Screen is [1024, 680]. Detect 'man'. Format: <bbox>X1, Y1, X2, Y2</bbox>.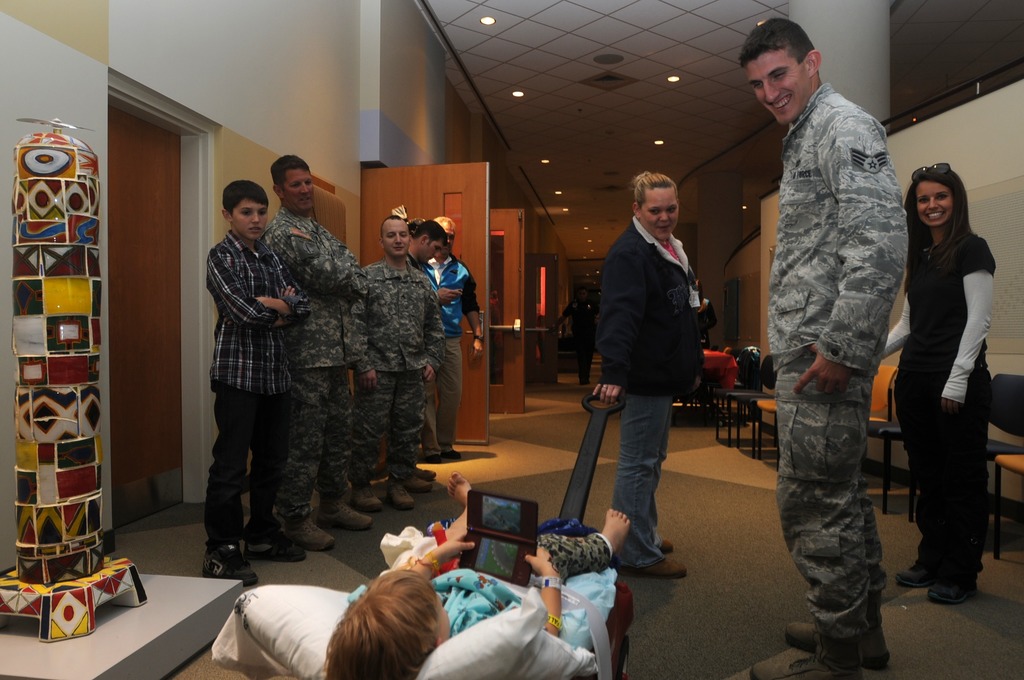
<bbox>399, 218, 464, 484</bbox>.
